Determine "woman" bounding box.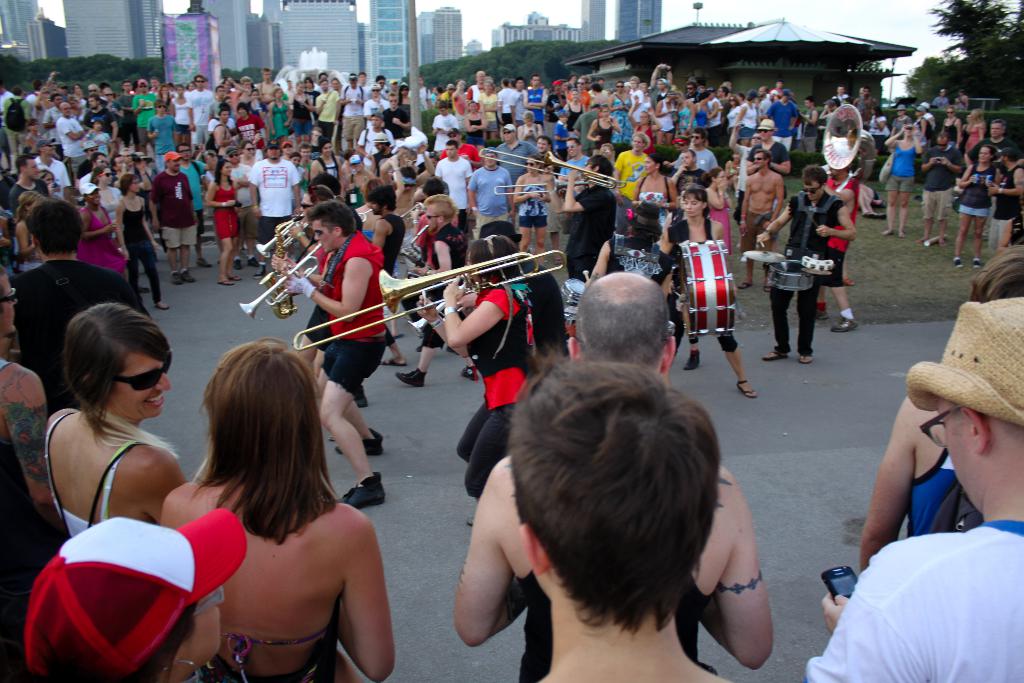
Determined: [x1=83, y1=167, x2=122, y2=218].
